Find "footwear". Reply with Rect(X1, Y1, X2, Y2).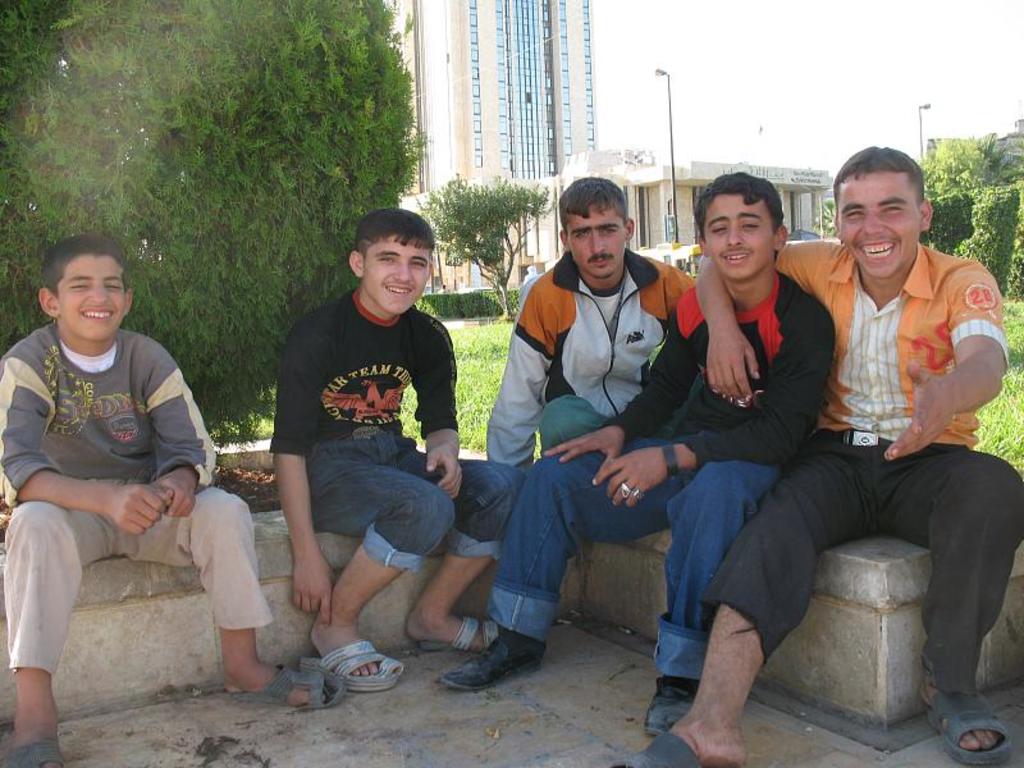
Rect(639, 669, 703, 748).
